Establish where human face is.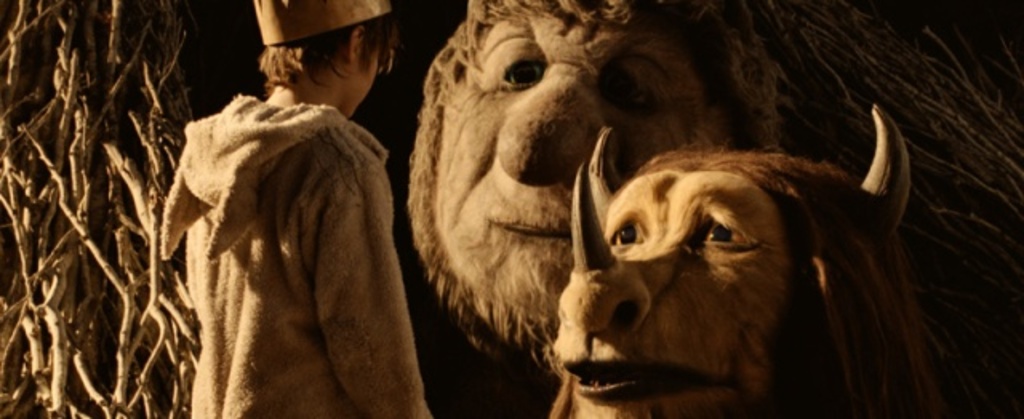
Established at left=350, top=43, right=379, bottom=115.
